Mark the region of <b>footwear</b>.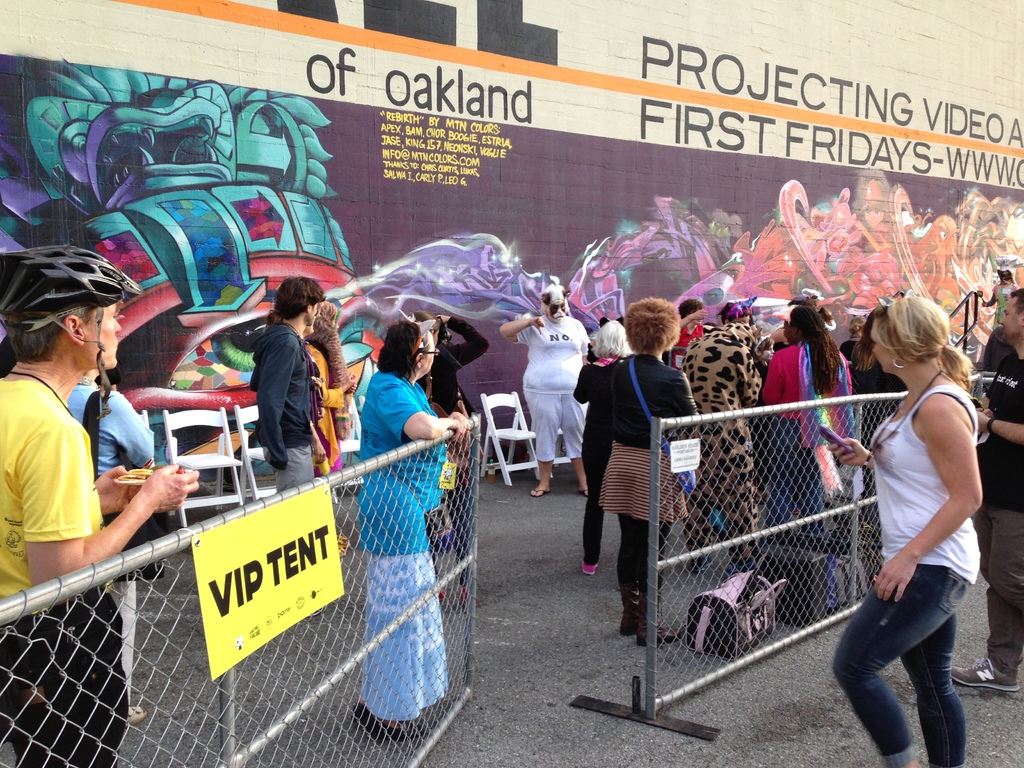
Region: [x1=690, y1=556, x2=717, y2=570].
